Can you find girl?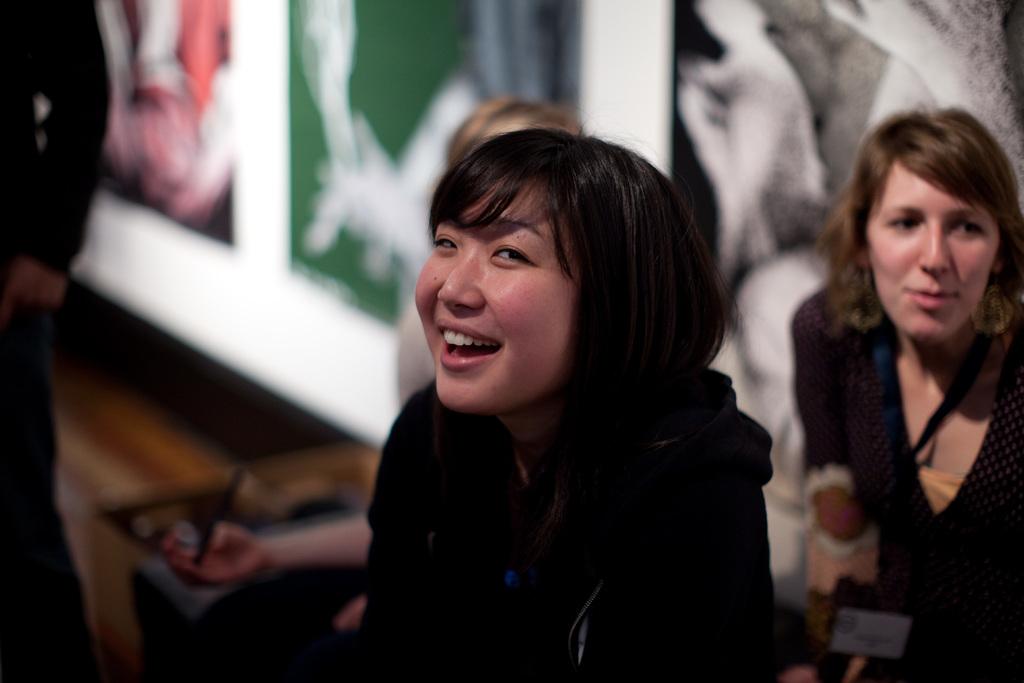
Yes, bounding box: {"left": 780, "top": 114, "right": 1023, "bottom": 675}.
